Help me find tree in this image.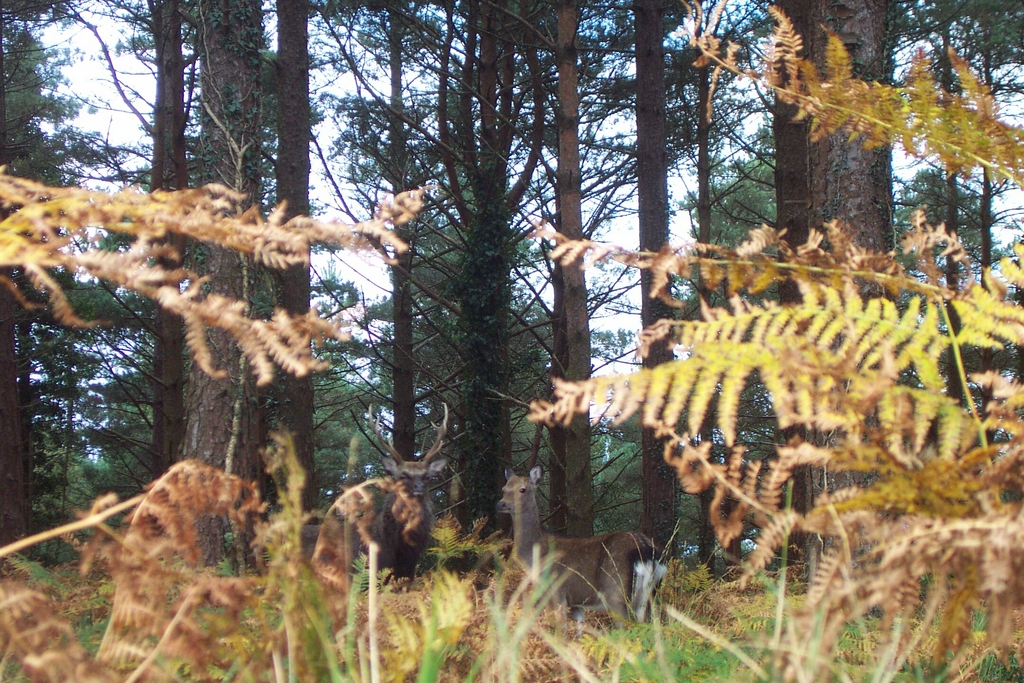
Found it: 266:0:529:591.
